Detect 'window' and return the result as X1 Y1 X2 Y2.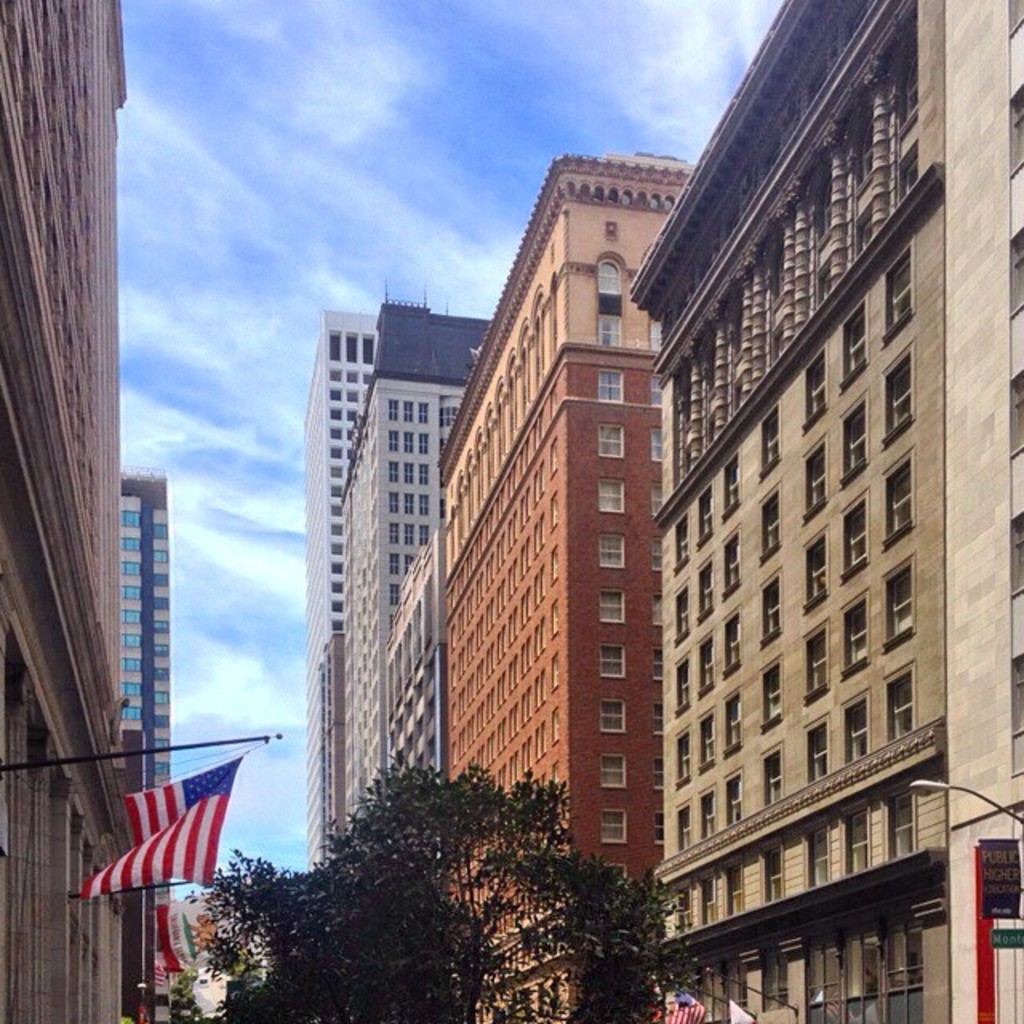
387 402 395 422.
